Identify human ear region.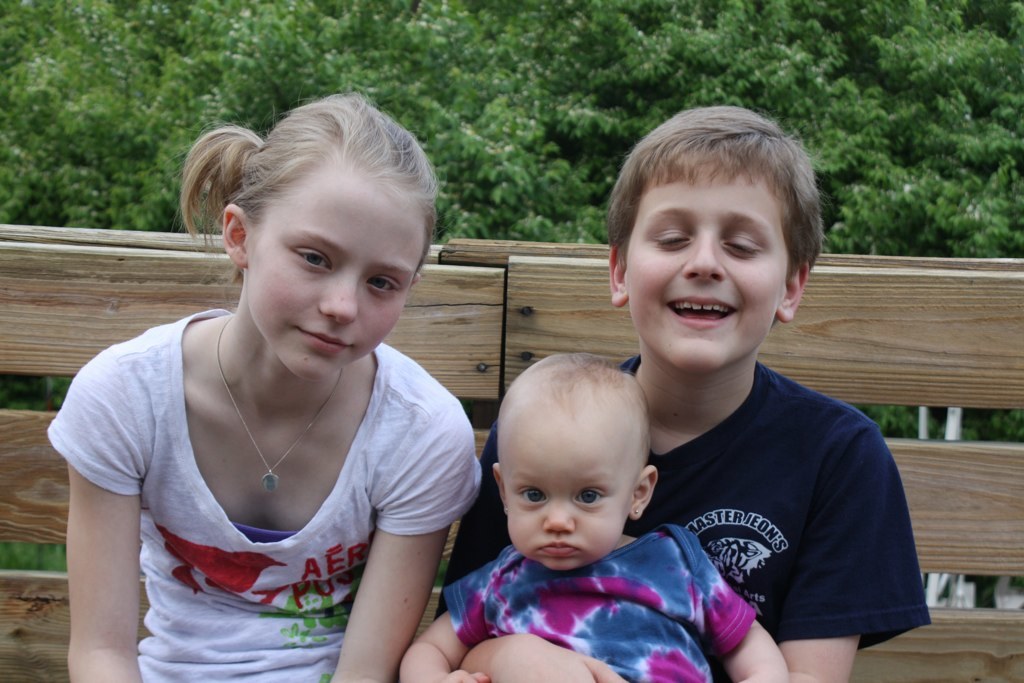
Region: bbox=[632, 467, 656, 522].
